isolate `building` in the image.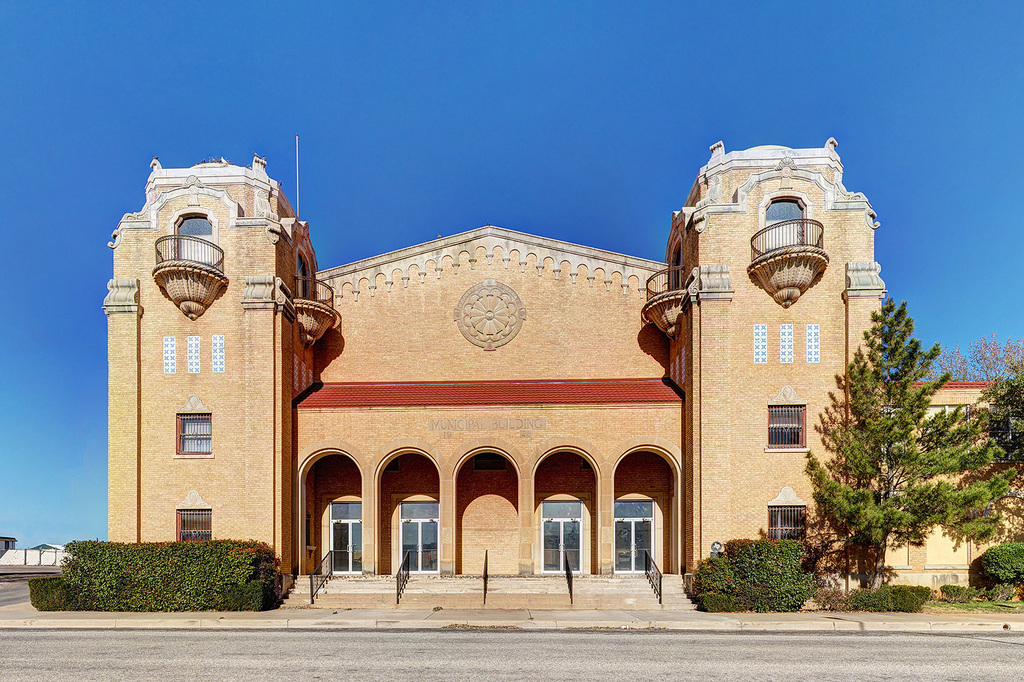
Isolated region: {"left": 108, "top": 140, "right": 1023, "bottom": 612}.
